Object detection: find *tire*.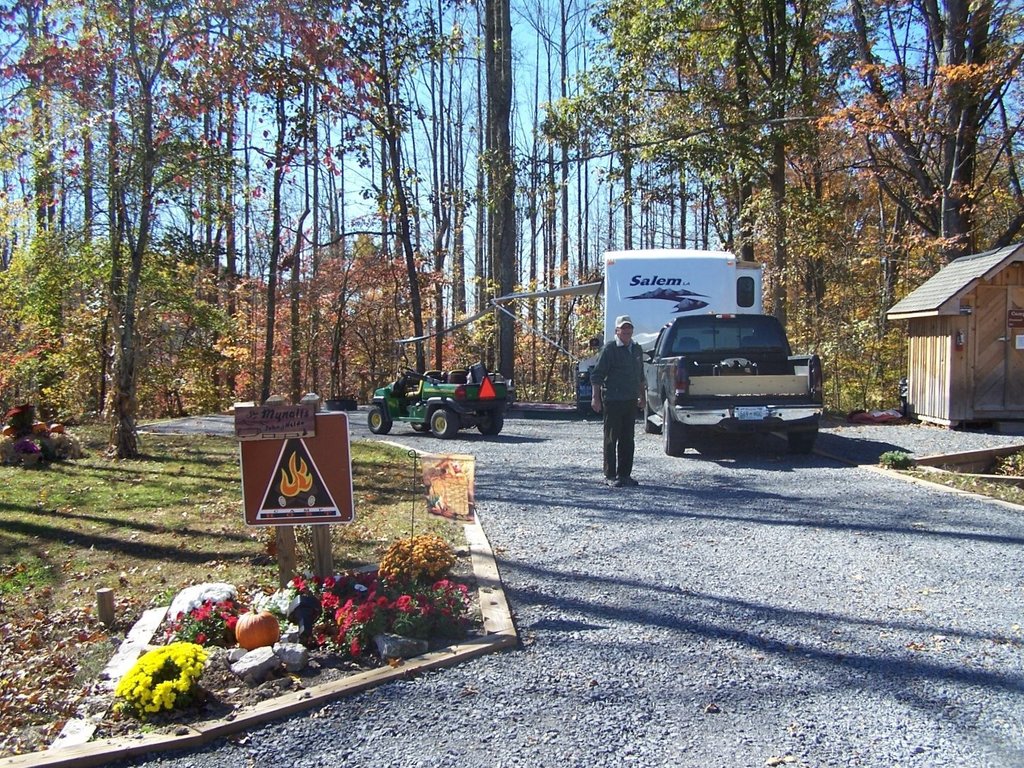
429,408,458,435.
